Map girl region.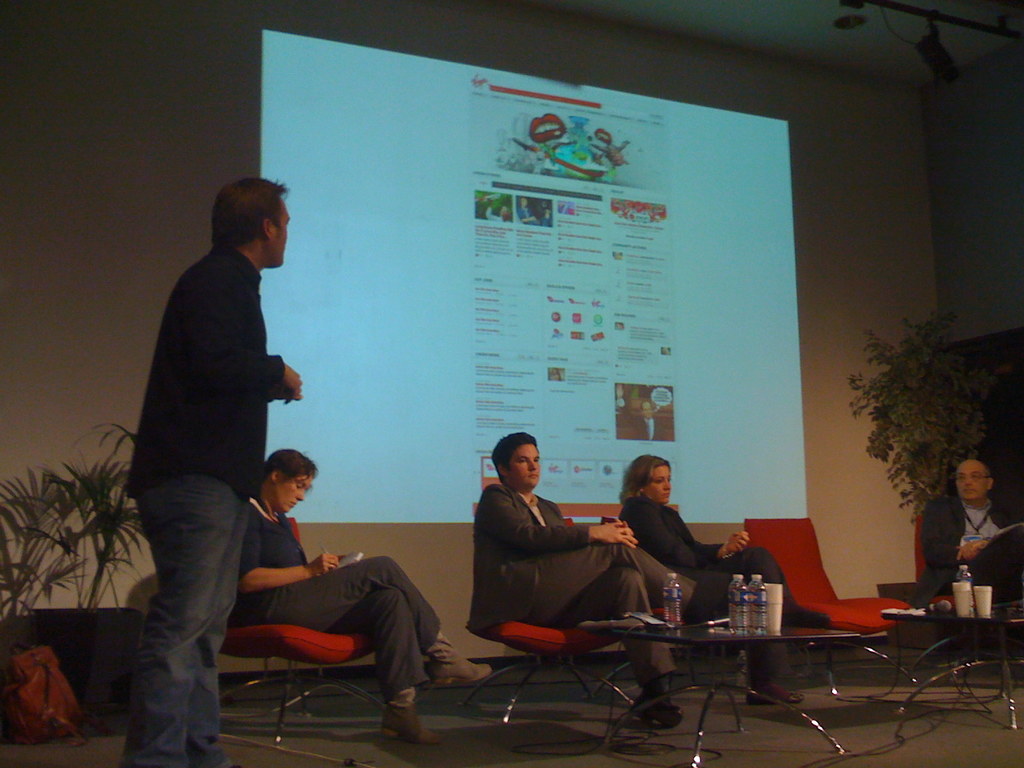
Mapped to <region>618, 450, 833, 700</region>.
